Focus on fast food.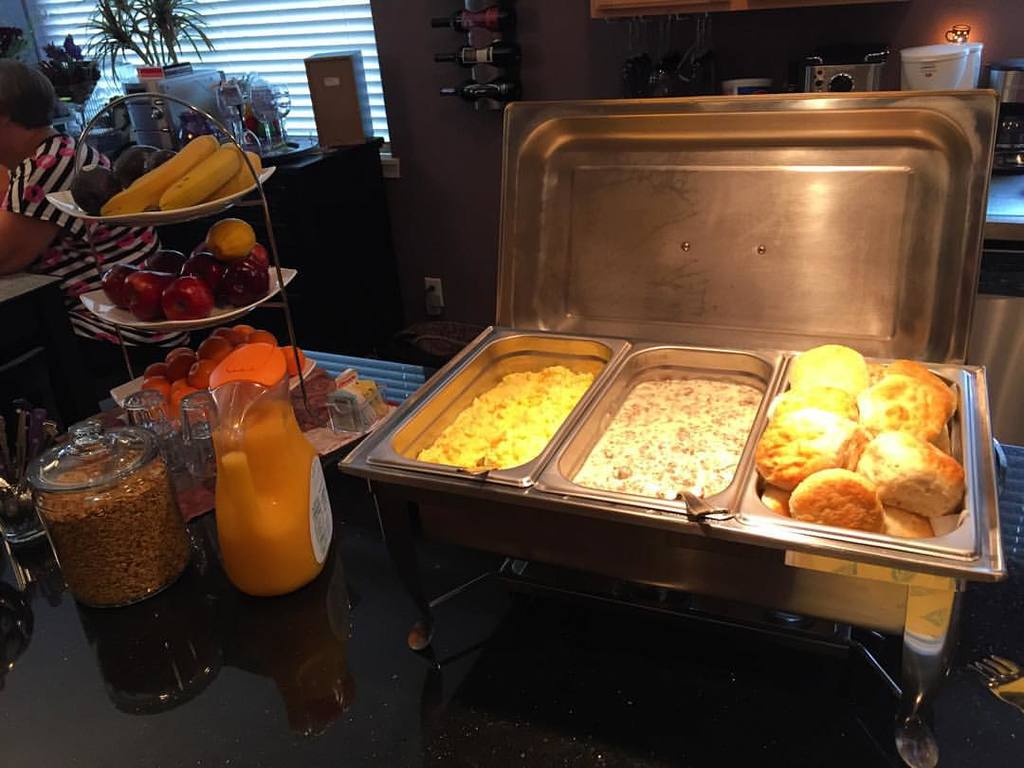
Focused at select_region(732, 354, 992, 545).
